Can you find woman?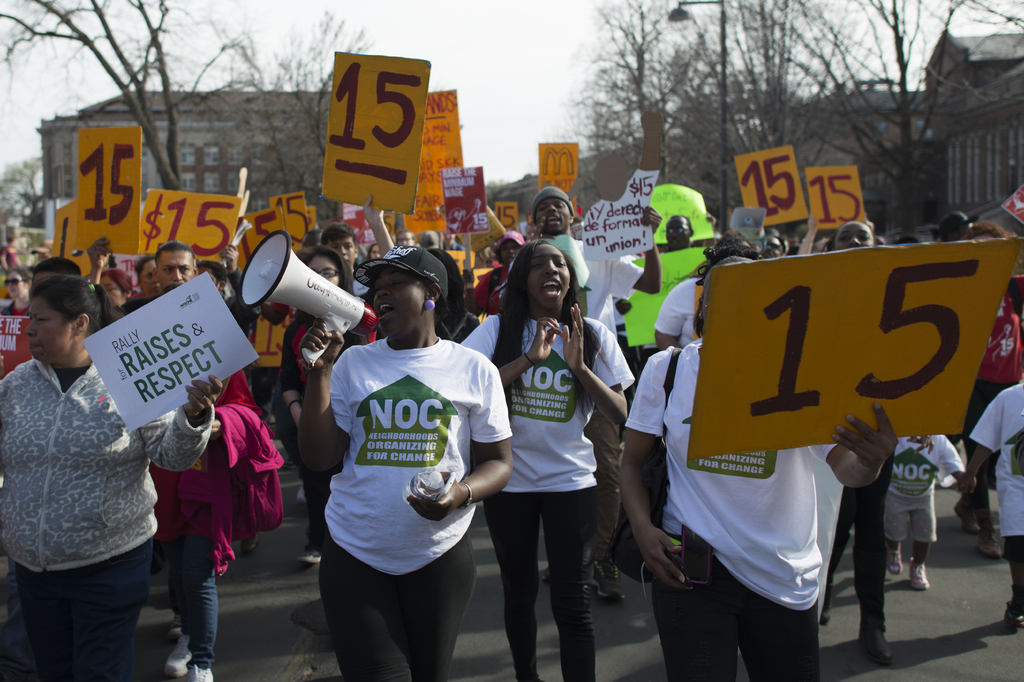
Yes, bounding box: bbox(278, 248, 372, 569).
